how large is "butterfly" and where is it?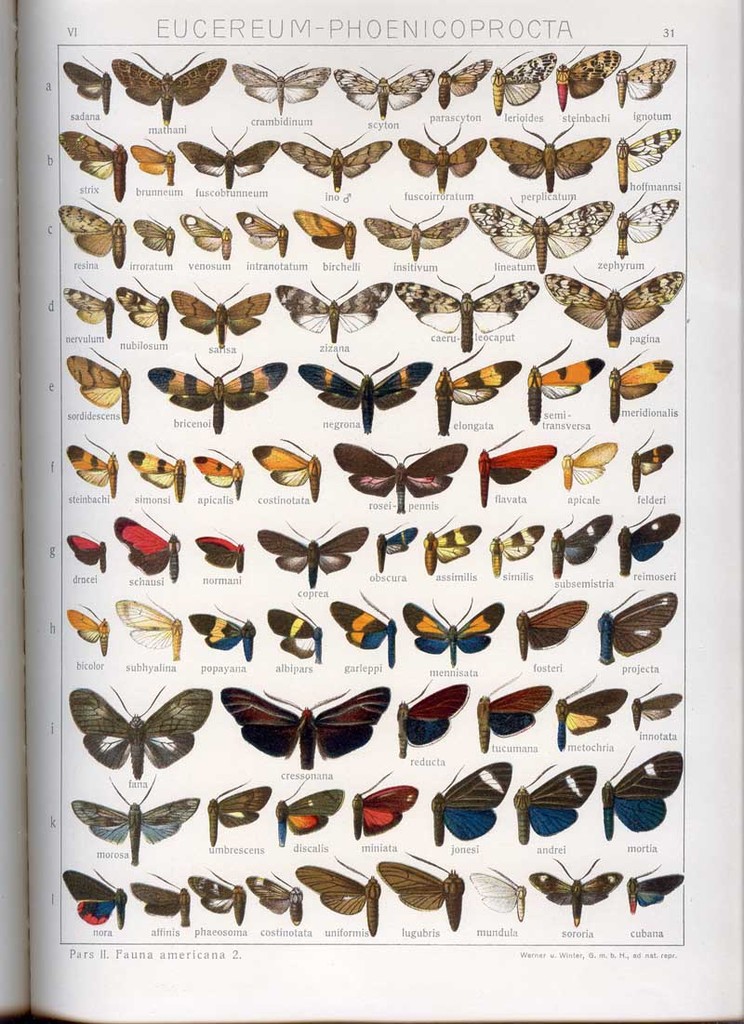
Bounding box: 556 685 622 740.
